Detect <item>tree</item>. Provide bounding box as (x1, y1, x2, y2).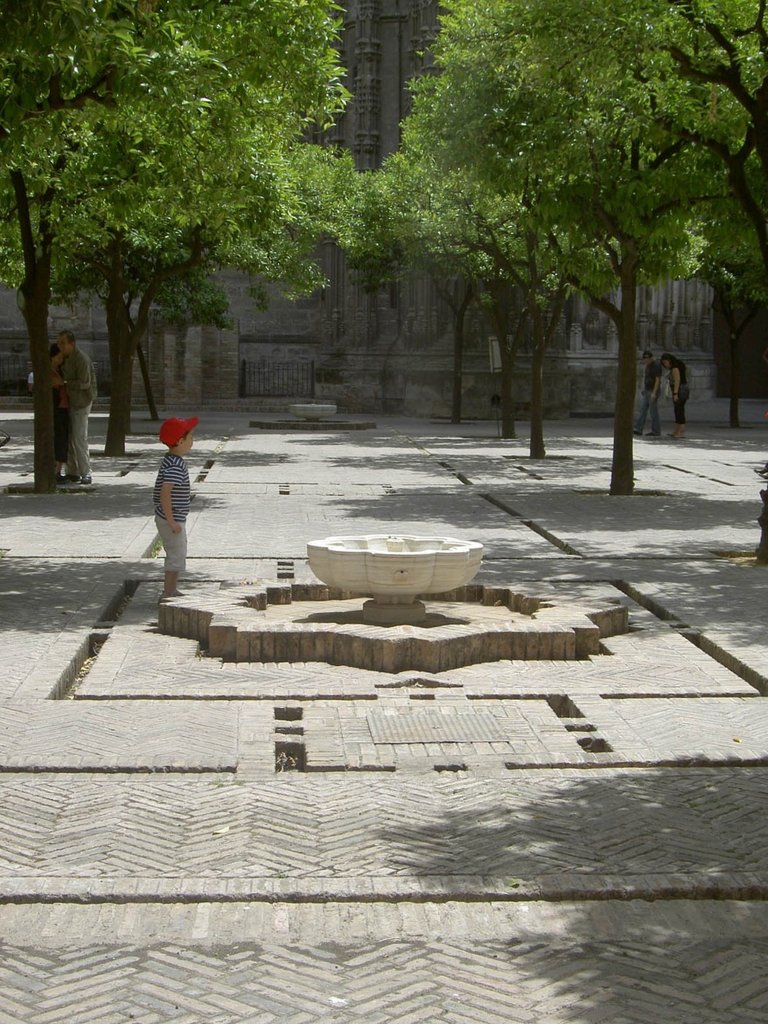
(51, 138, 344, 451).
